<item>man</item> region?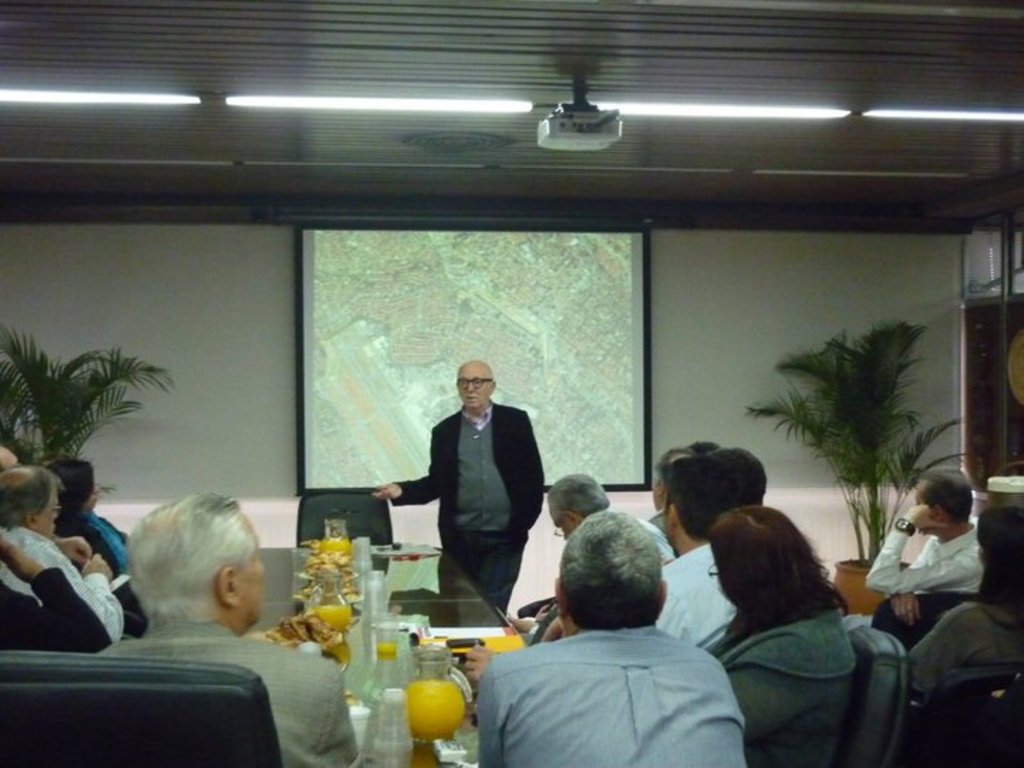
543,471,676,566
